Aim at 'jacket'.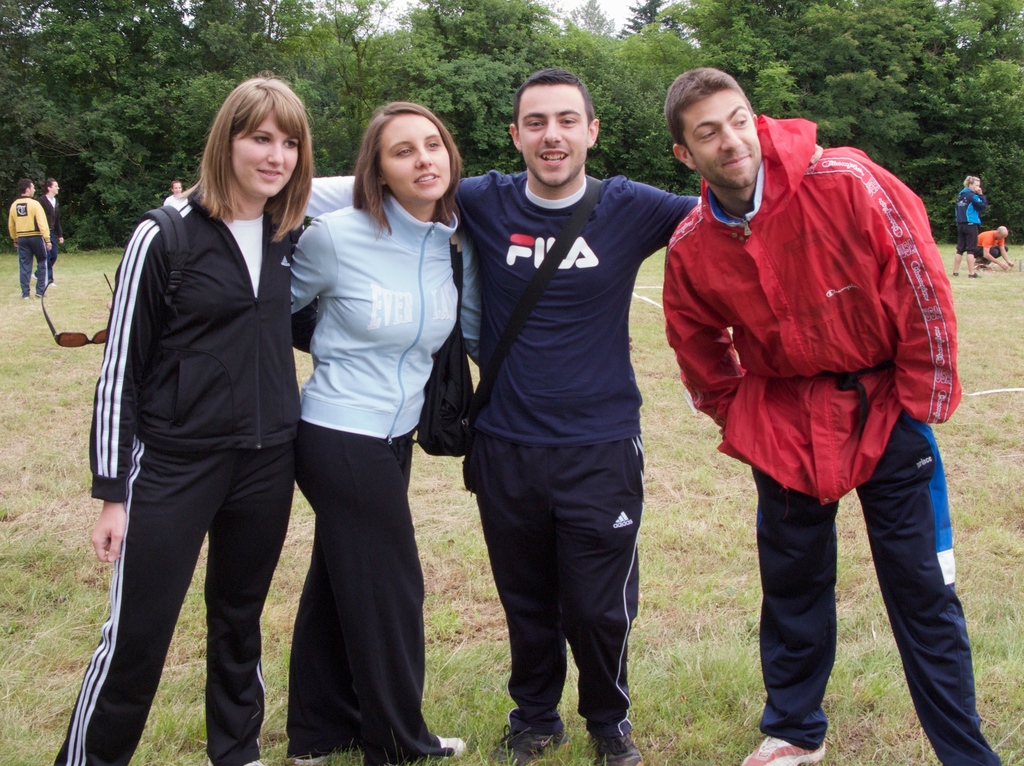
Aimed at rect(84, 183, 317, 508).
